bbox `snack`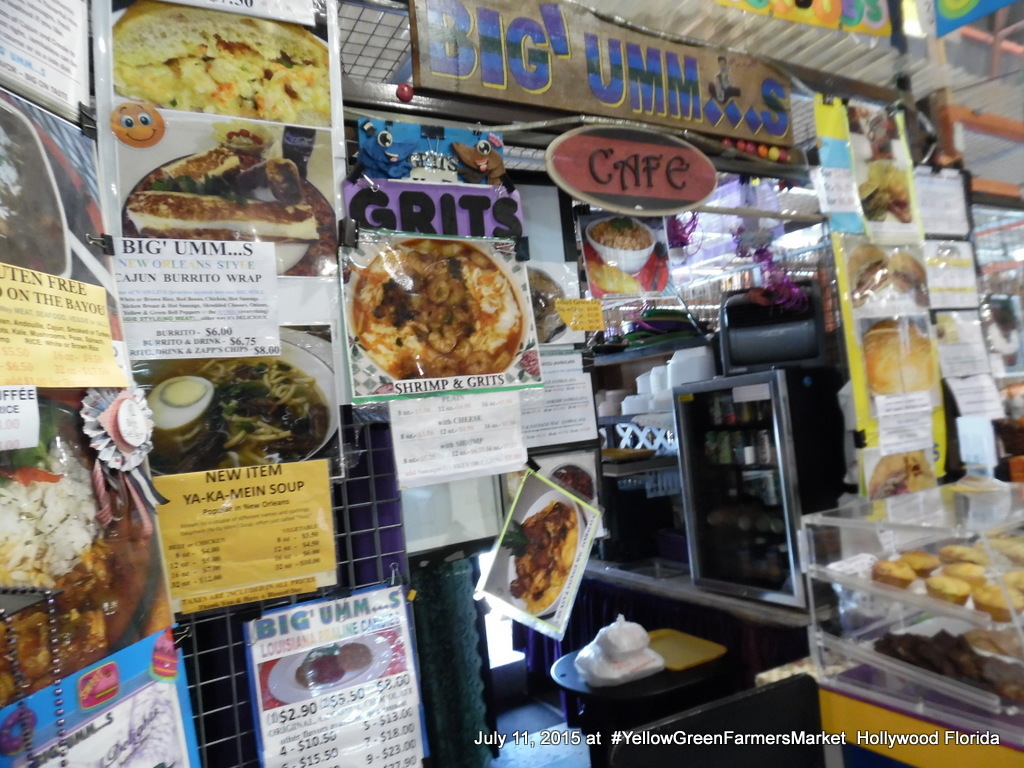
bbox(165, 147, 236, 178)
